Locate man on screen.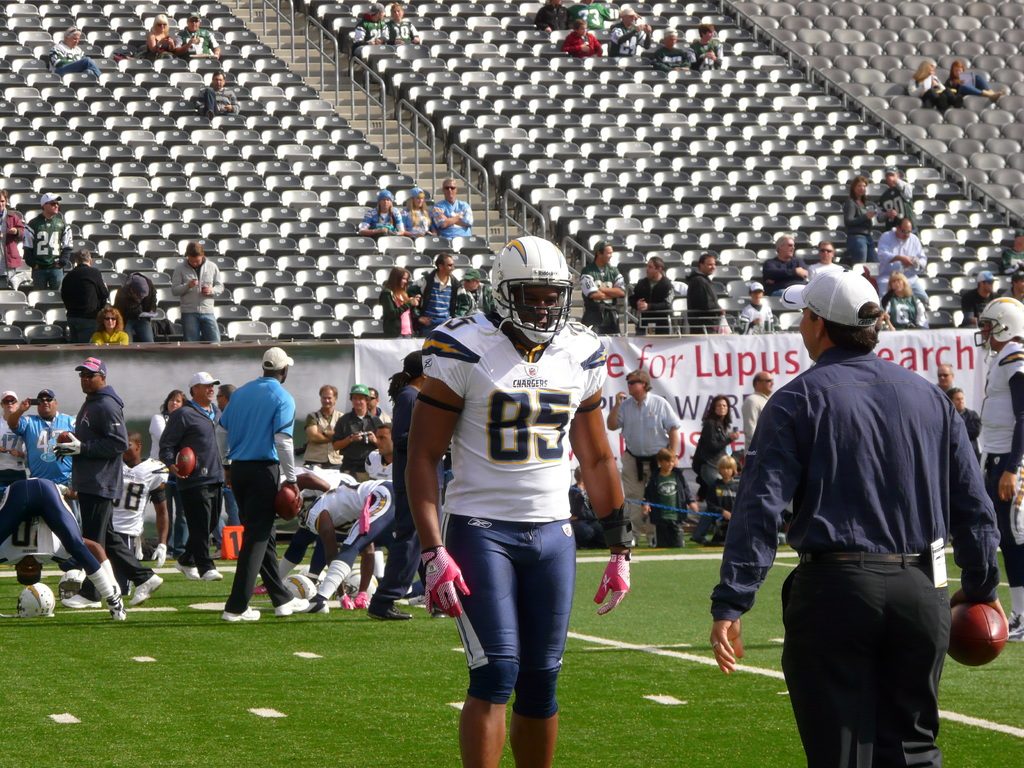
On screen at select_region(608, 5, 655, 54).
